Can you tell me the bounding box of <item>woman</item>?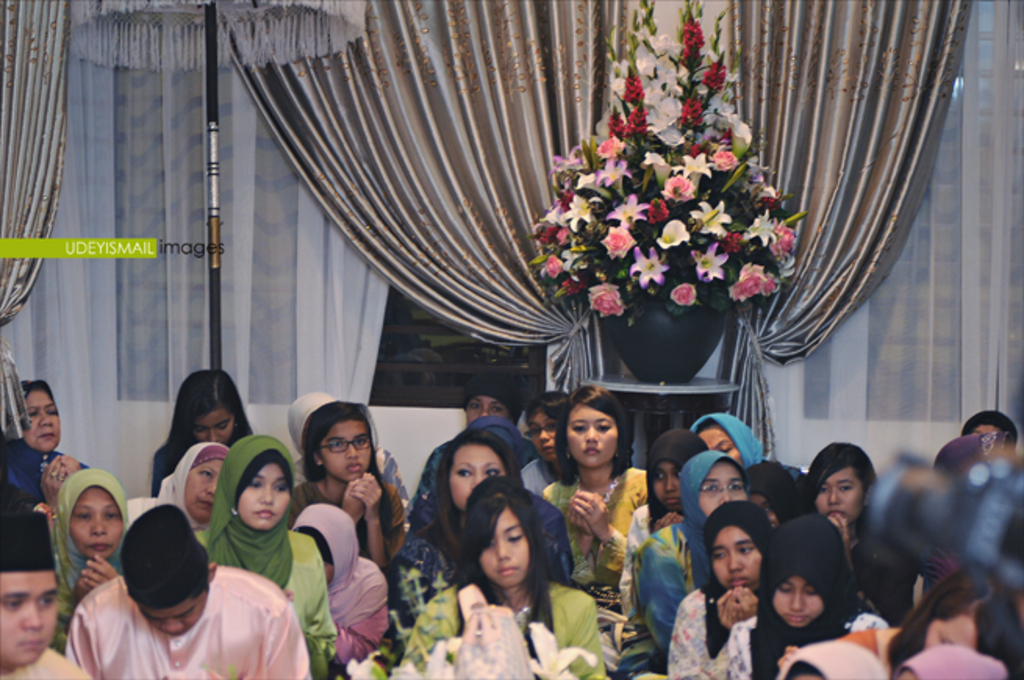
142/372/260/499.
